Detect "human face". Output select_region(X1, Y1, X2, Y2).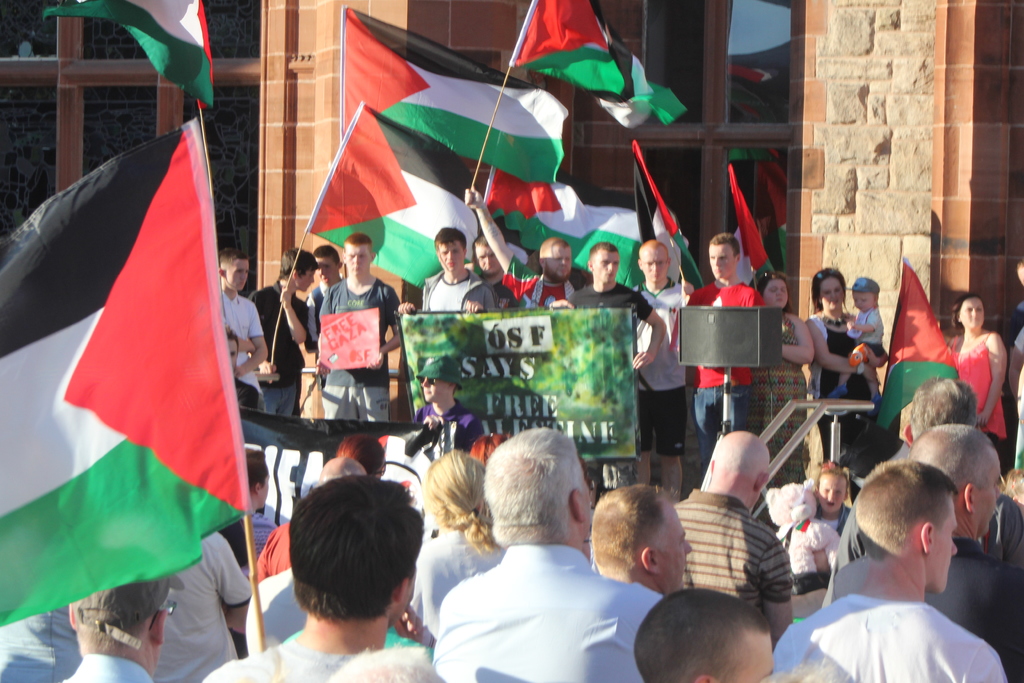
select_region(291, 267, 316, 293).
